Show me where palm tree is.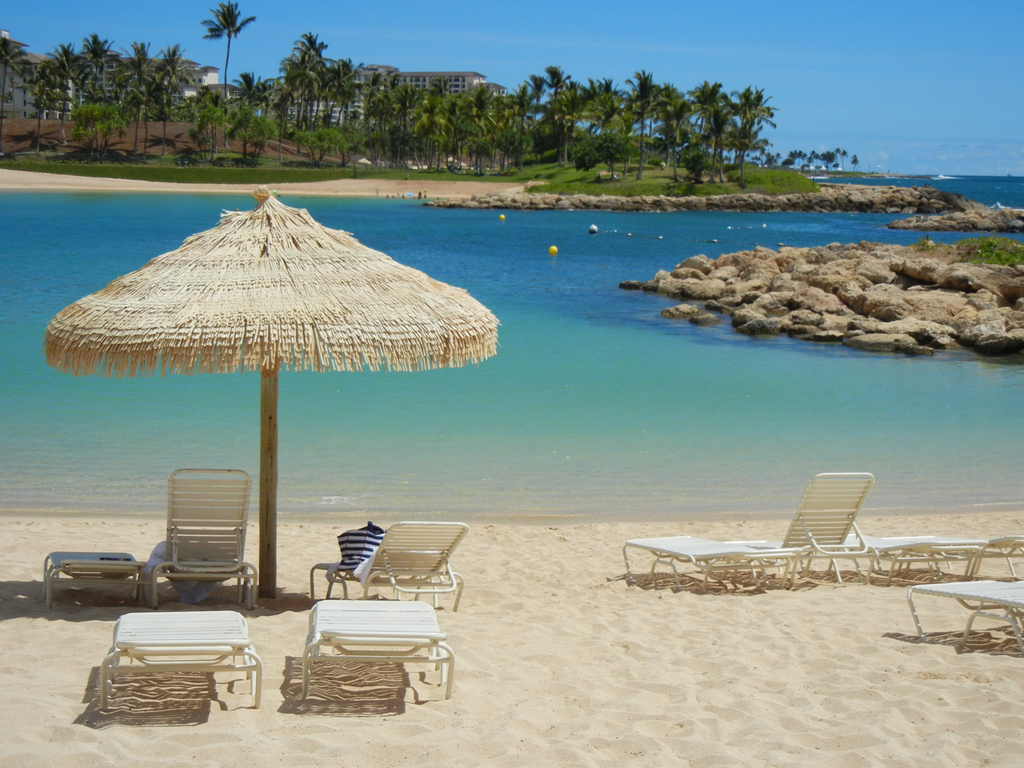
palm tree is at <bbox>622, 70, 660, 174</bbox>.
